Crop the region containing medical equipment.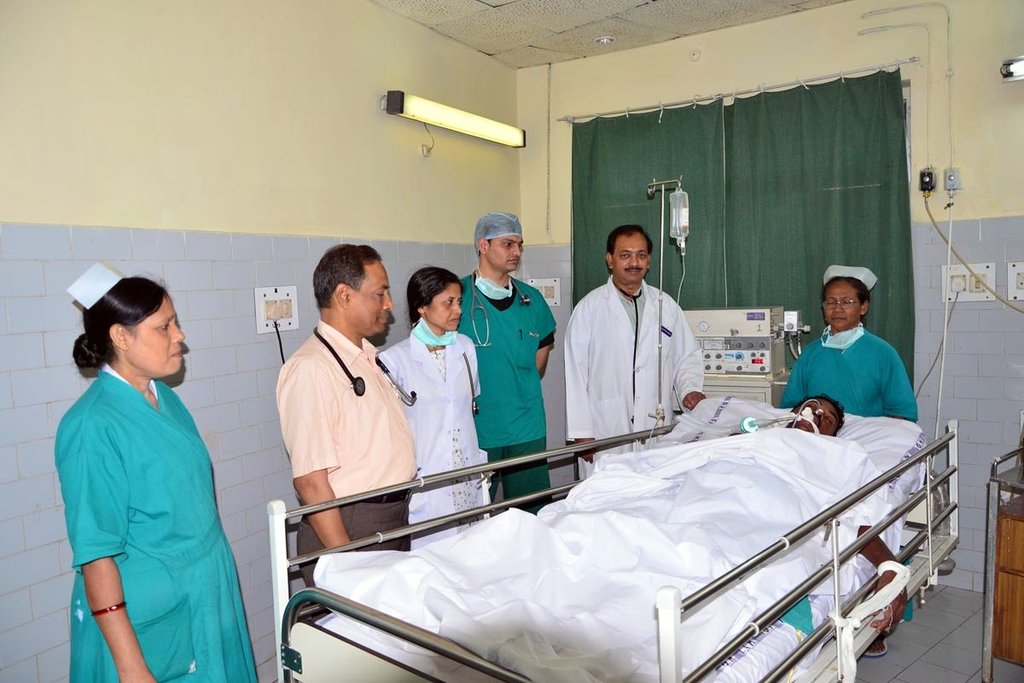
Crop region: BBox(645, 173, 696, 425).
